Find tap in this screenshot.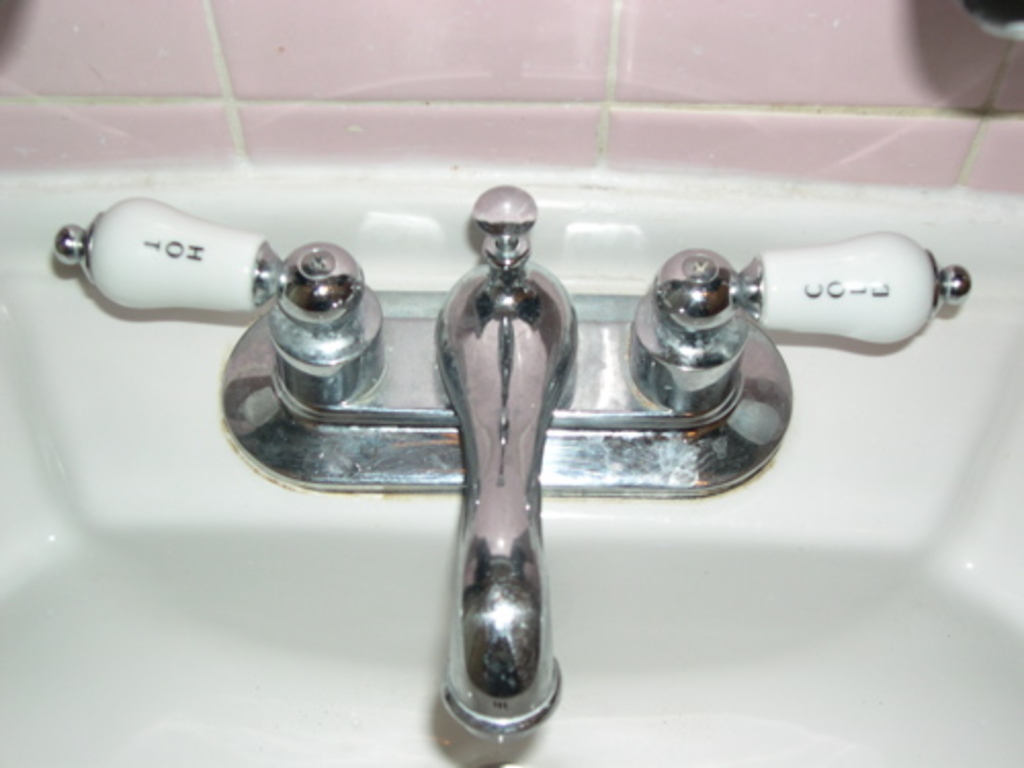
The bounding box for tap is 434:186:578:743.
